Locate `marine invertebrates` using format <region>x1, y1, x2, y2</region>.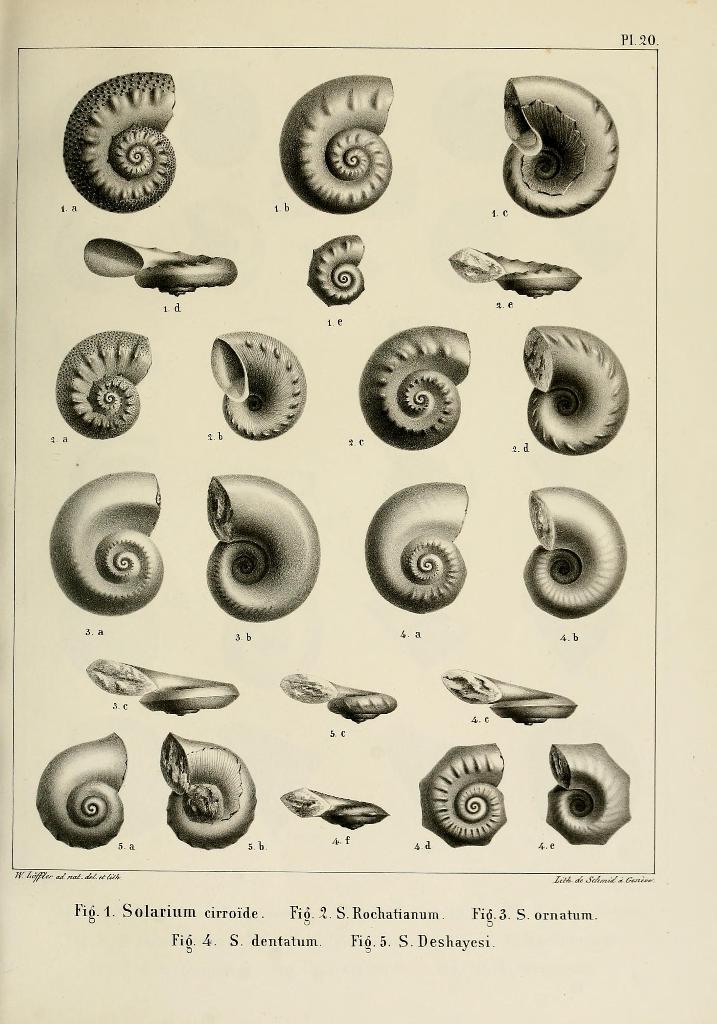
<region>212, 322, 313, 441</region>.
